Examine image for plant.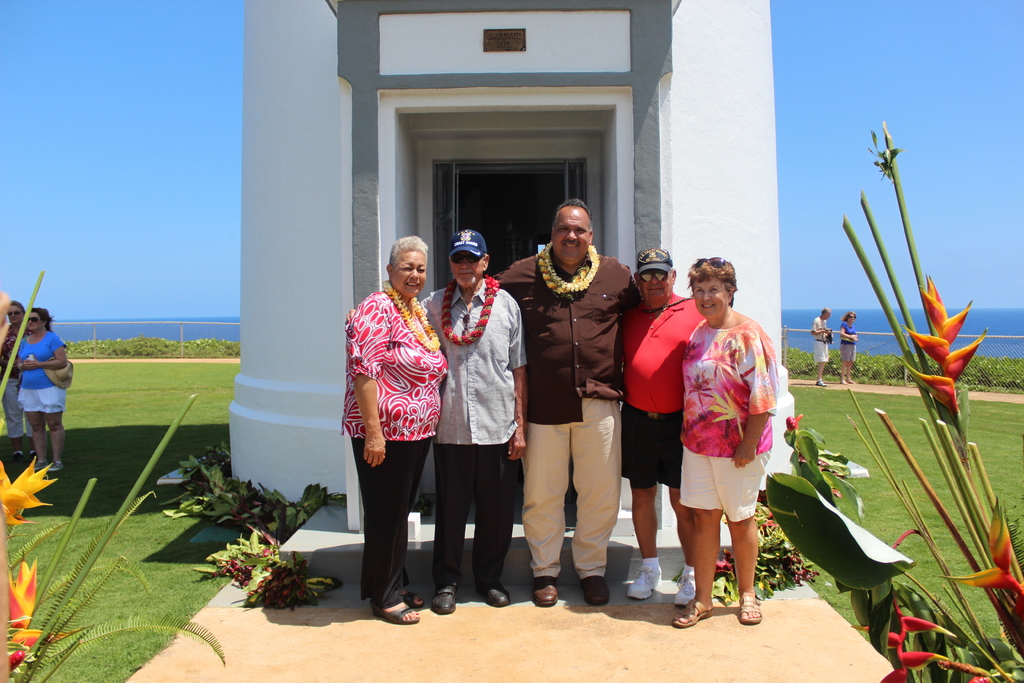
Examination result: box(210, 482, 271, 526).
